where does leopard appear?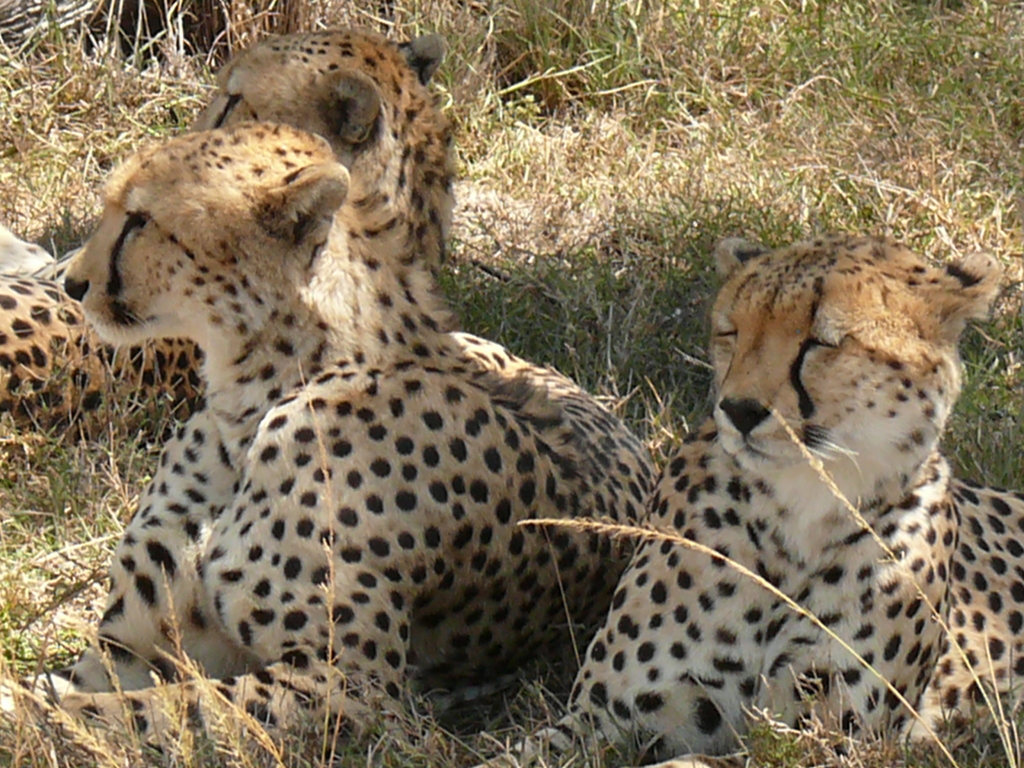
Appears at box(0, 28, 449, 470).
